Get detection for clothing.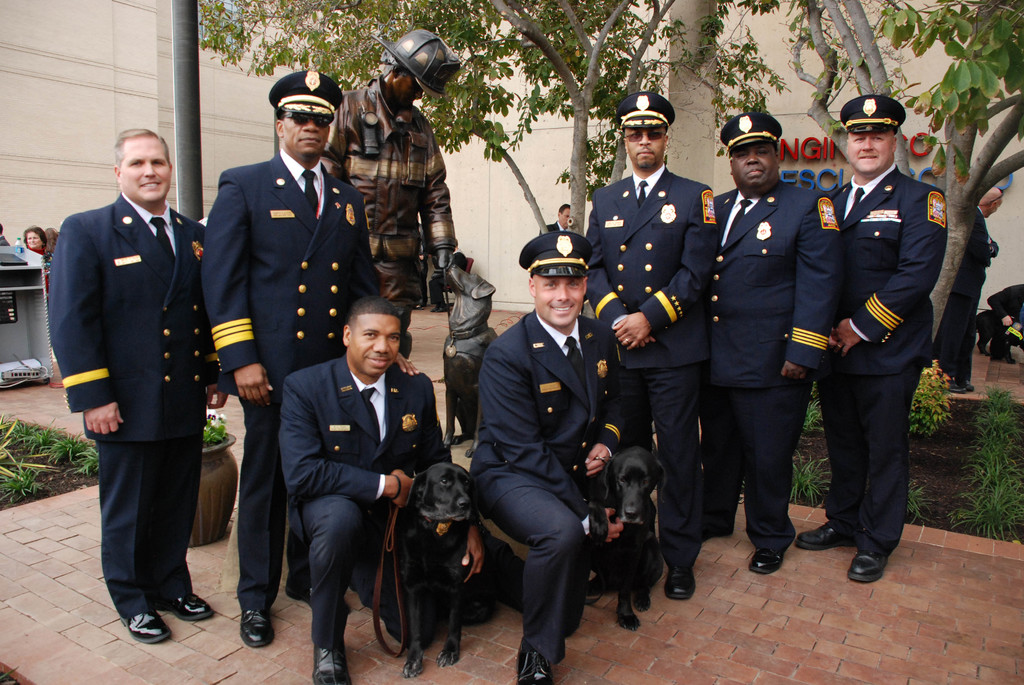
Detection: l=585, t=164, r=716, b=574.
